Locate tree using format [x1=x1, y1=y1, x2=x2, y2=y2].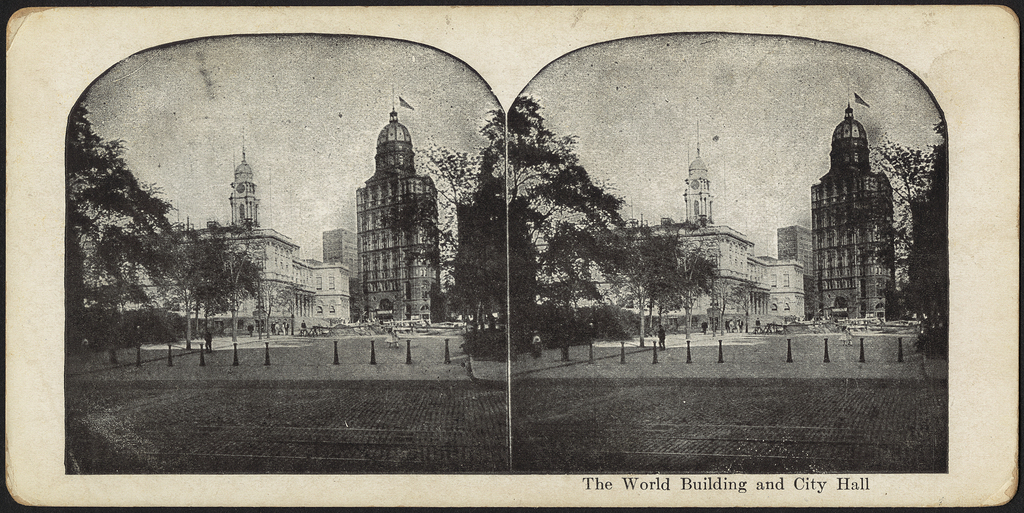
[x1=345, y1=275, x2=379, y2=325].
